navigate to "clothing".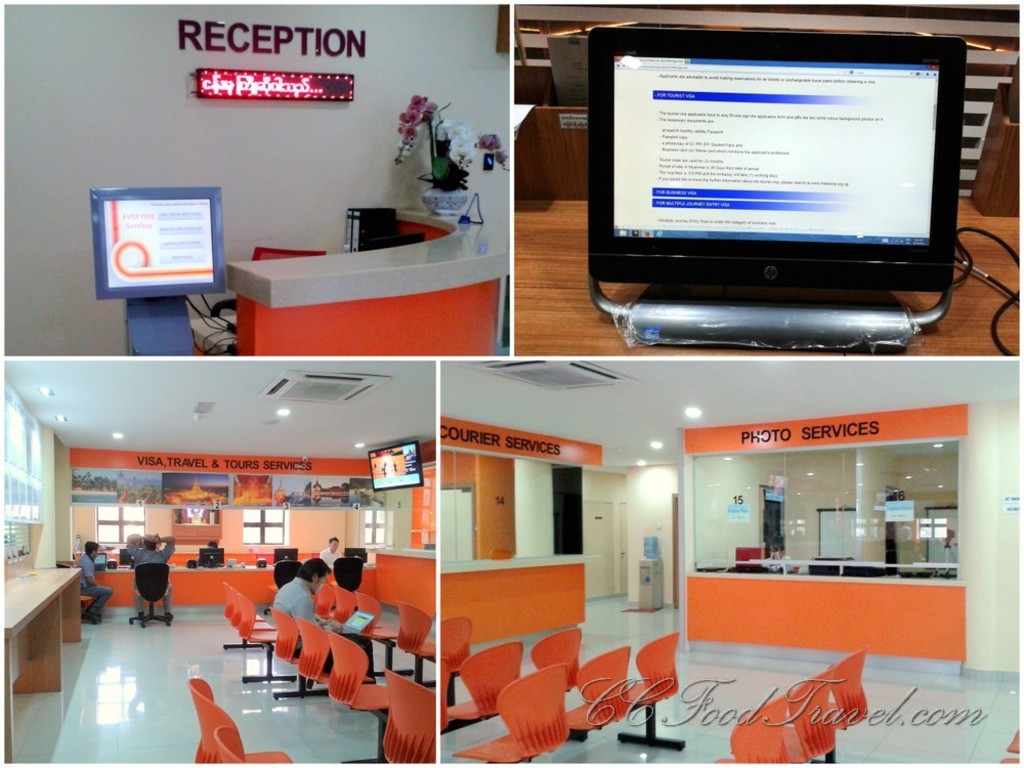
Navigation target: {"x1": 269, "y1": 573, "x2": 366, "y2": 688}.
